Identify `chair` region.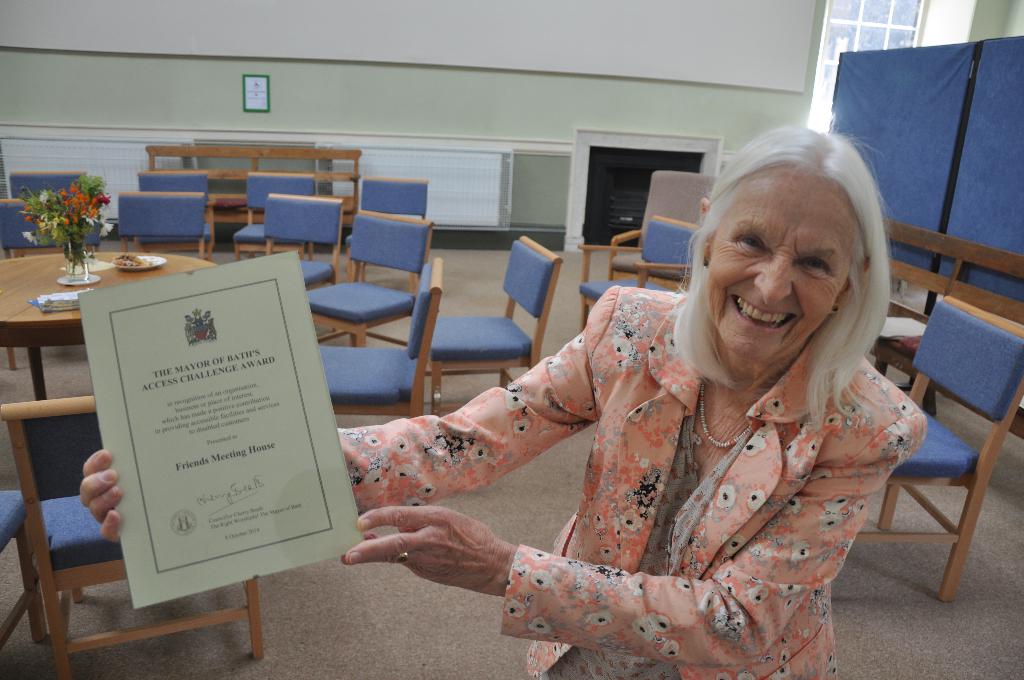
Region: detection(308, 207, 436, 354).
